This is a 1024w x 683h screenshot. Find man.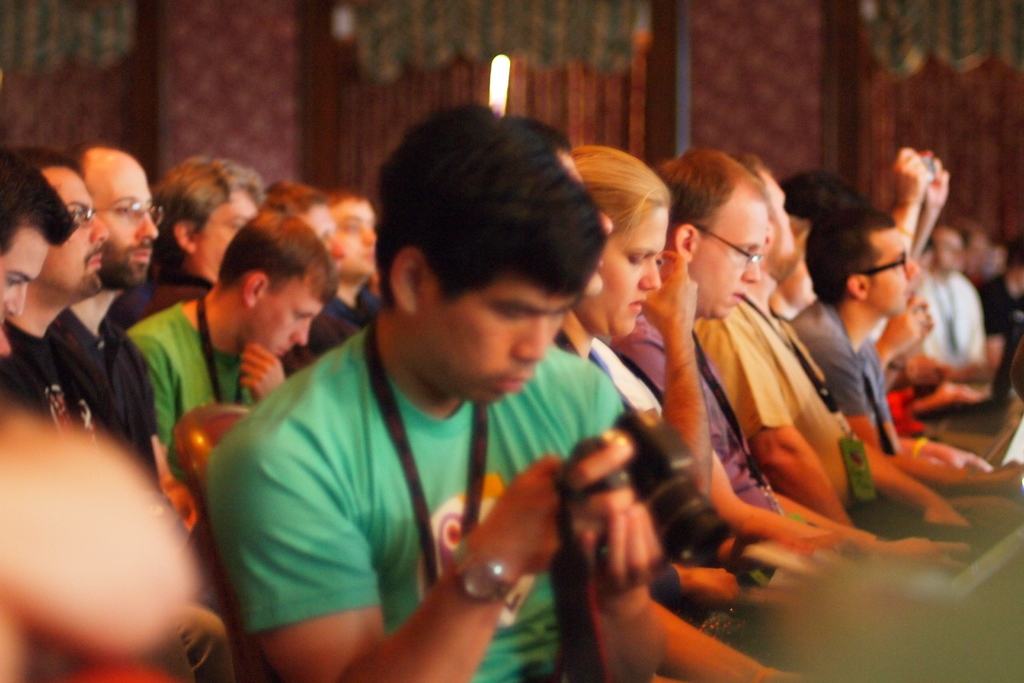
Bounding box: pyautogui.locateOnScreen(0, 147, 88, 457).
